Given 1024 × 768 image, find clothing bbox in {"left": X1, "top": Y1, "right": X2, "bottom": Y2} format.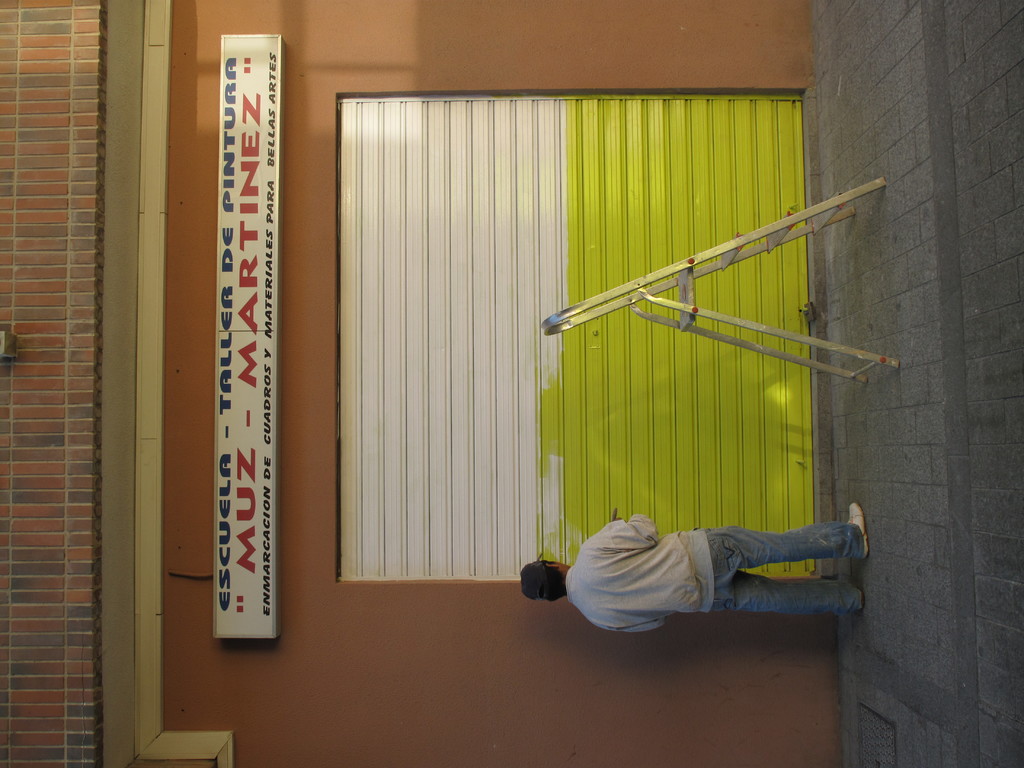
{"left": 545, "top": 511, "right": 859, "bottom": 637}.
